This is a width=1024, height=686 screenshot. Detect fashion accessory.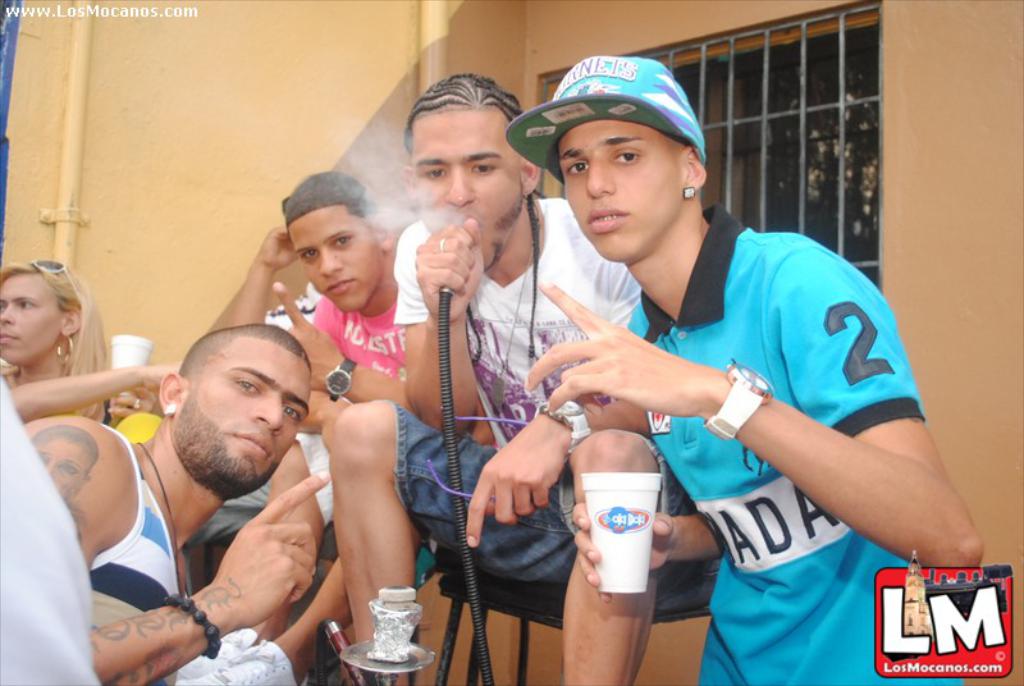
{"left": 504, "top": 54, "right": 707, "bottom": 180}.
